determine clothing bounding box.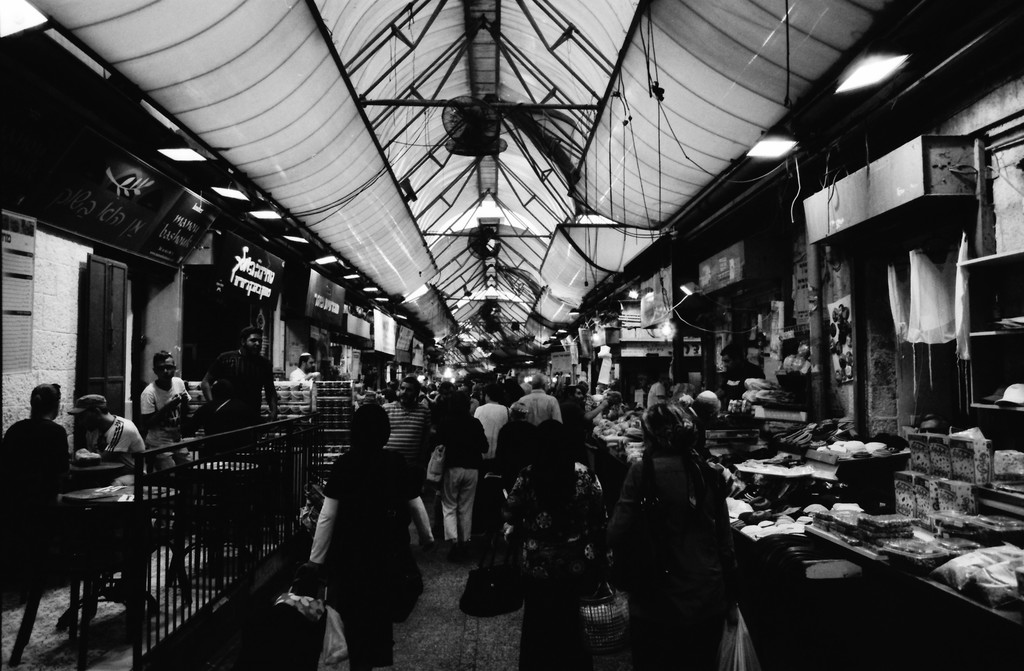
Determined: (left=512, top=389, right=564, bottom=427).
